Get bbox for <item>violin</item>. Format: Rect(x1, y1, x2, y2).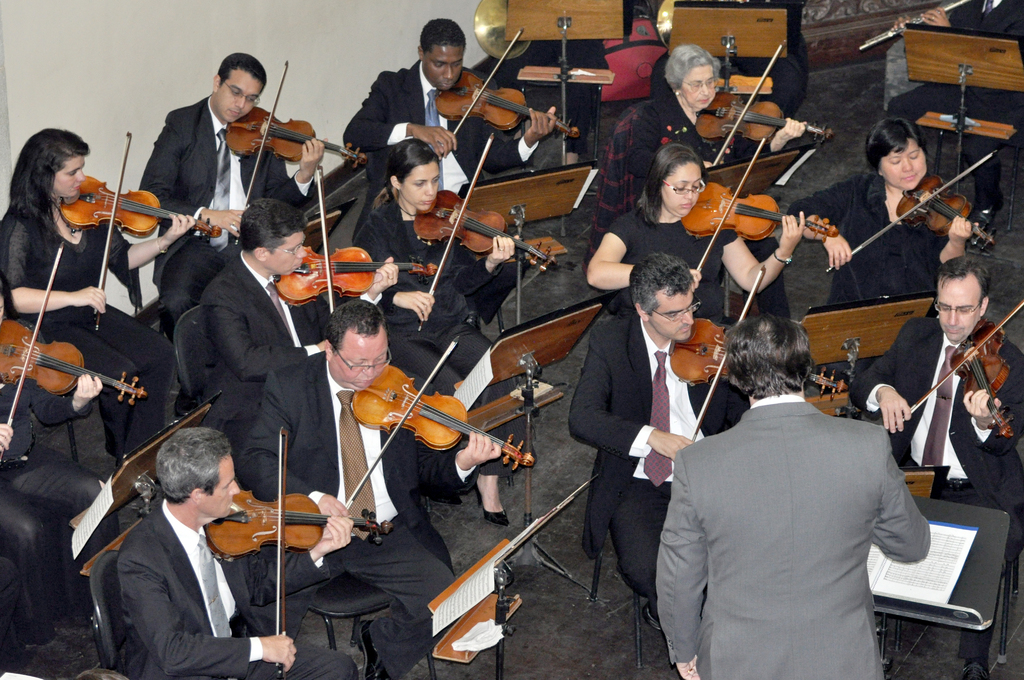
Rect(416, 134, 554, 335).
